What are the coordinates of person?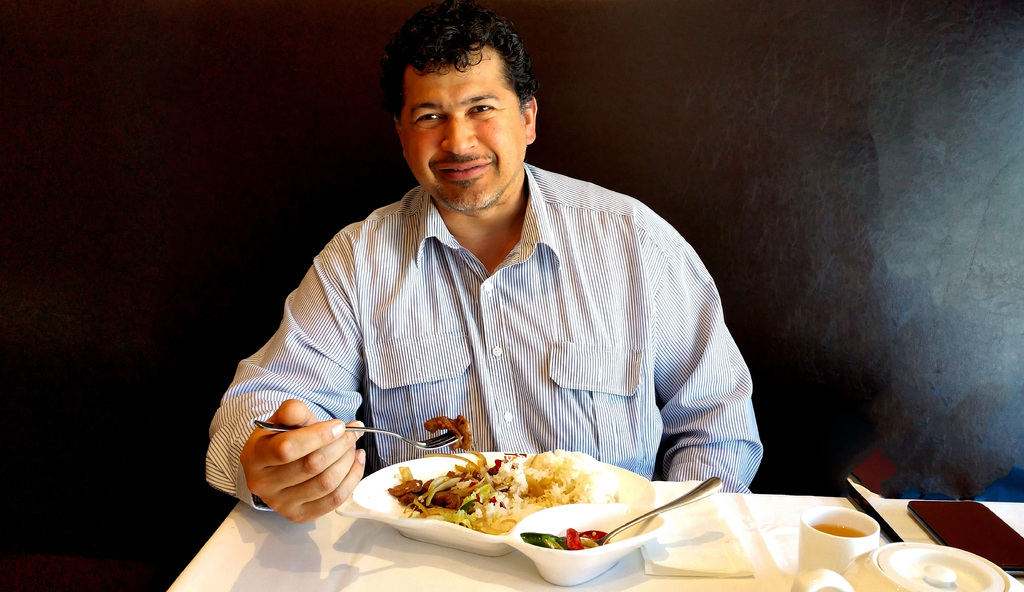
x1=204 y1=6 x2=763 y2=495.
